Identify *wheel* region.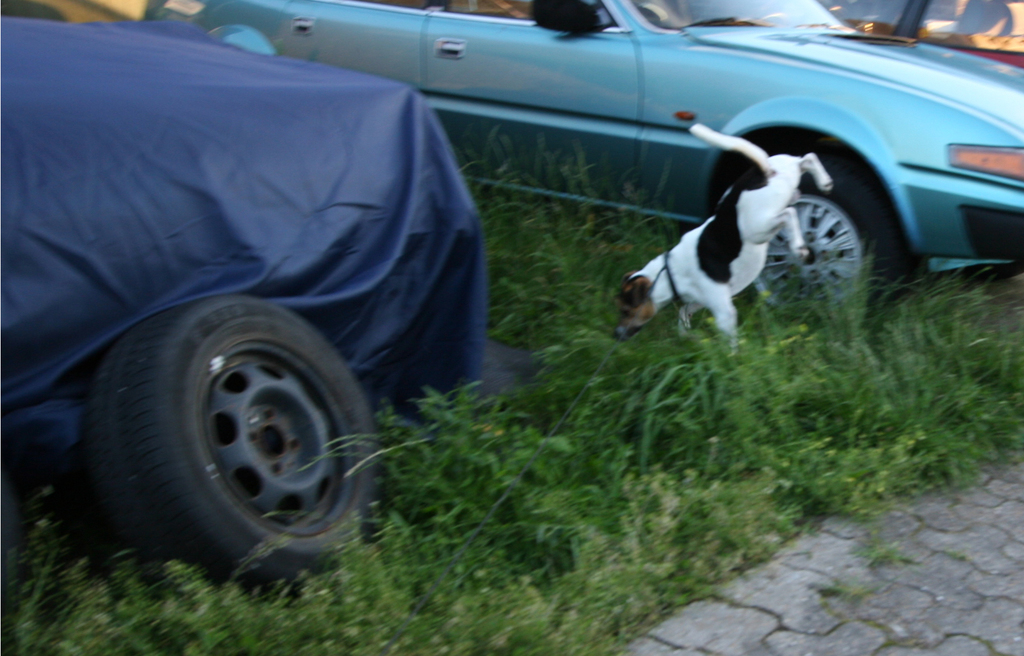
Region: x1=97, y1=289, x2=397, y2=575.
